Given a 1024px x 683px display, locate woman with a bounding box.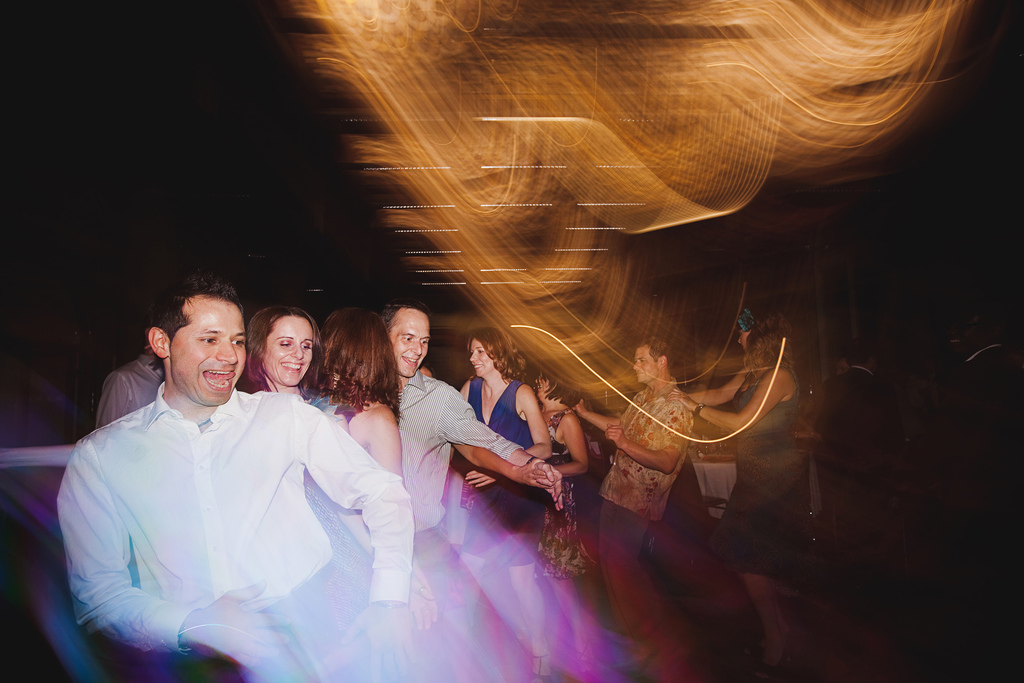
Located: [437, 324, 557, 519].
